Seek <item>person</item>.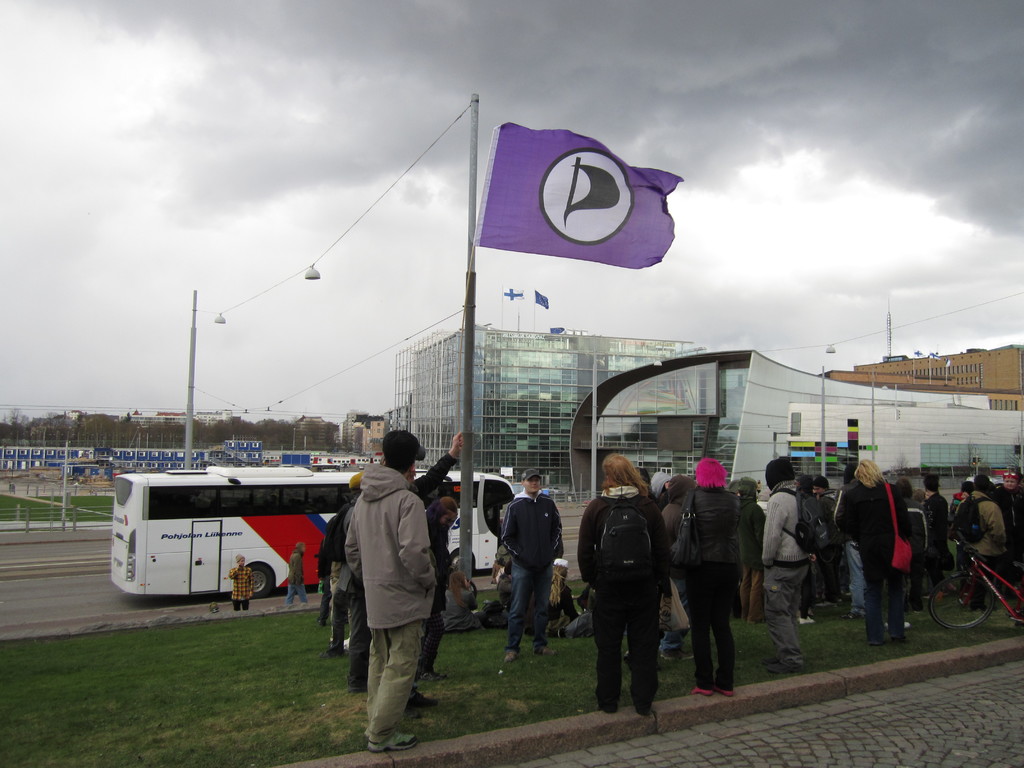
[x1=285, y1=542, x2=309, y2=605].
